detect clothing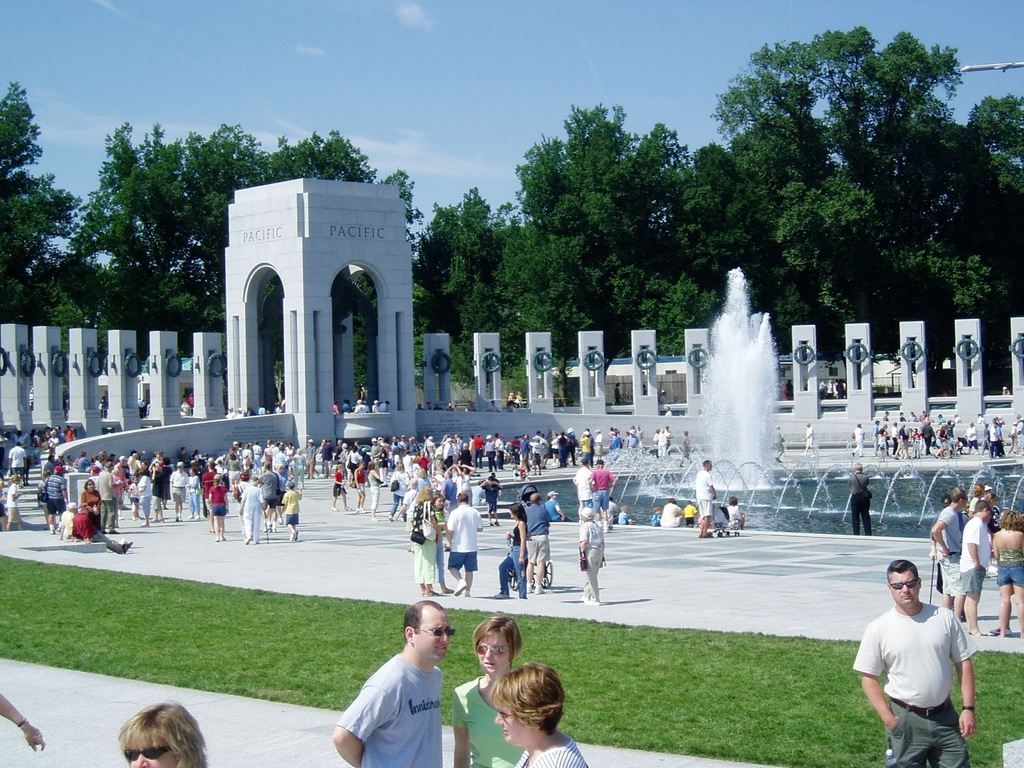
(left=988, top=425, right=1004, bottom=454)
